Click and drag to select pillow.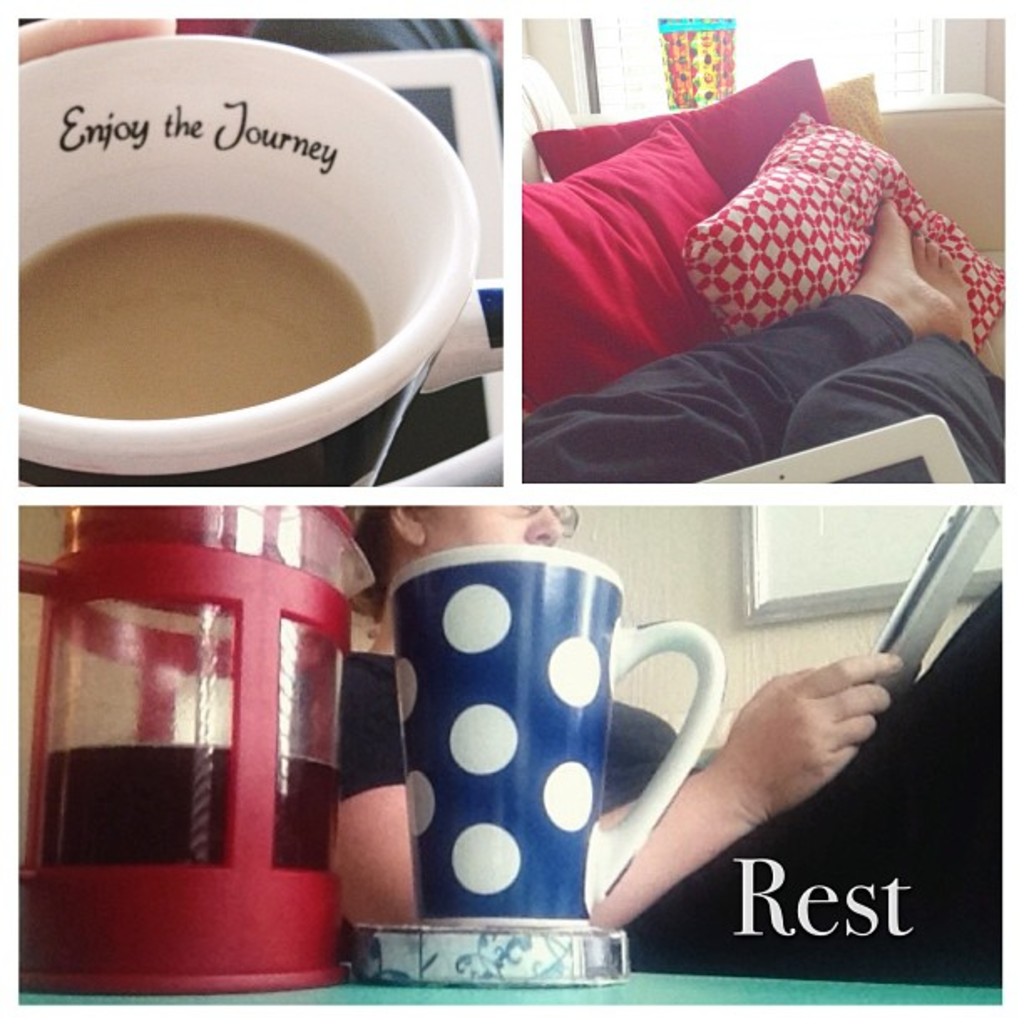
Selection: x1=835 y1=79 x2=893 y2=164.
